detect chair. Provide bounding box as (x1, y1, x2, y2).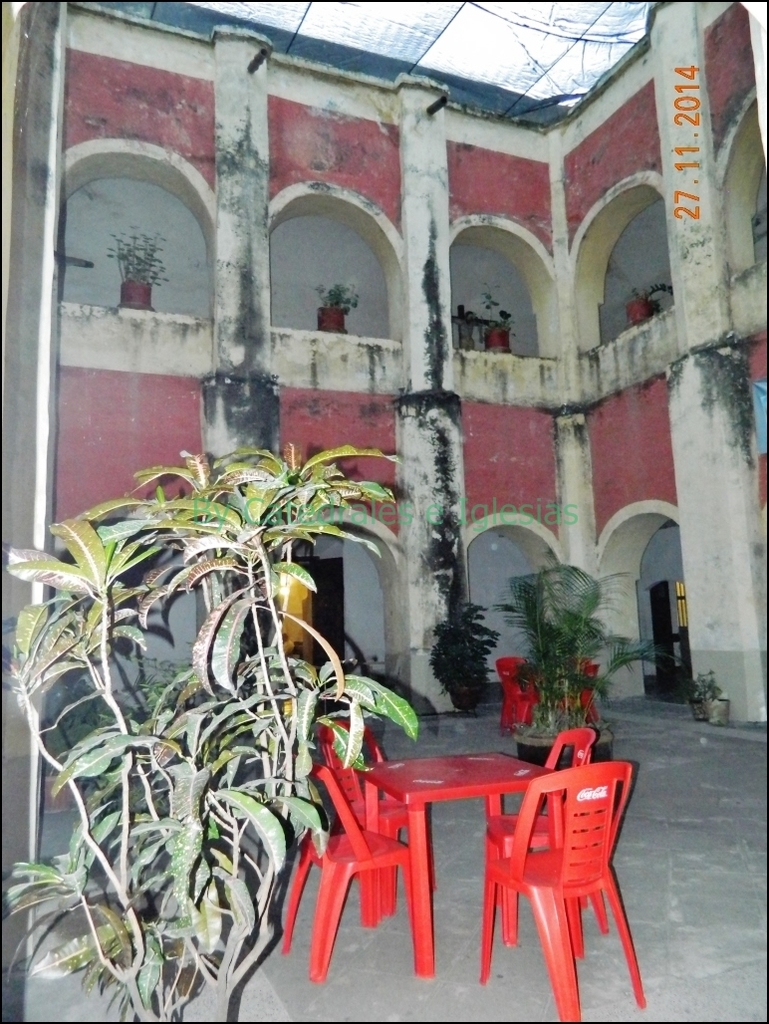
(319, 712, 439, 917).
